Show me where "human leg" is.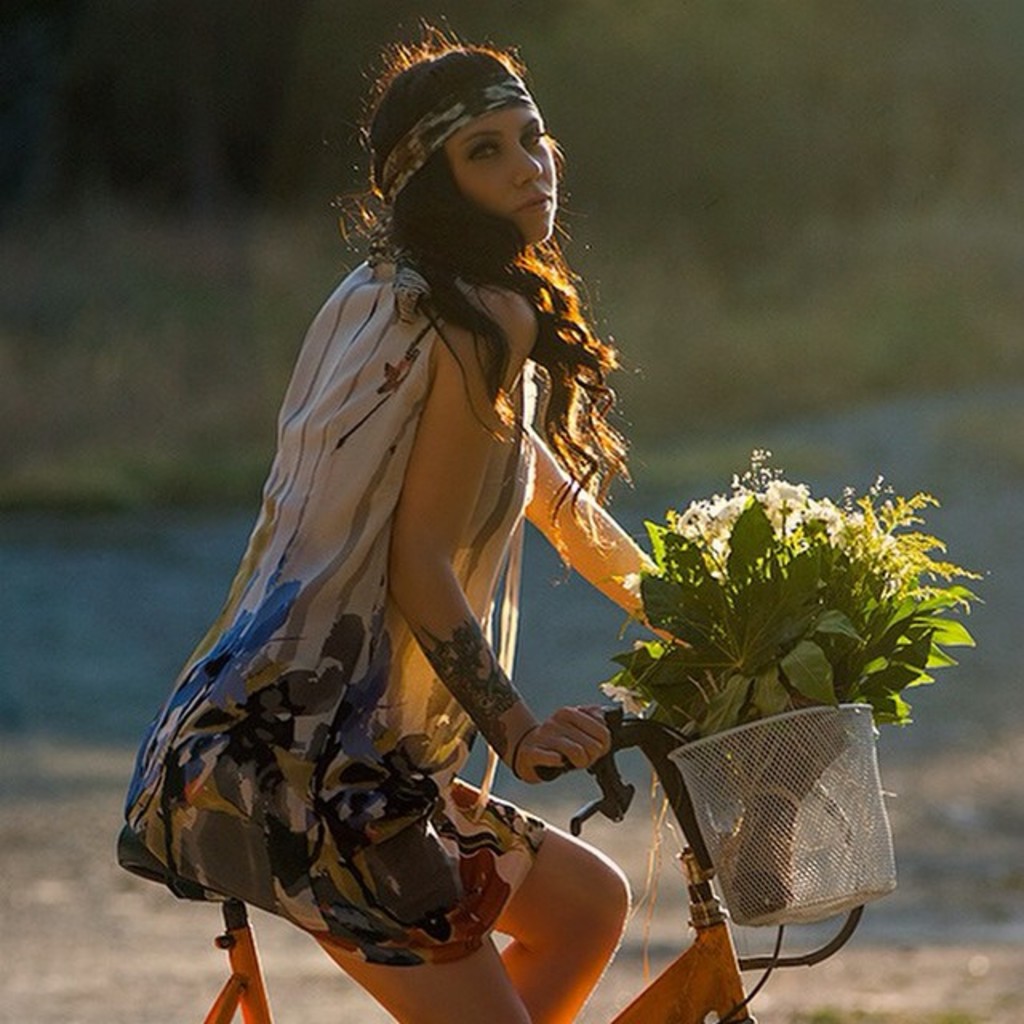
"human leg" is at region(272, 762, 642, 1022).
